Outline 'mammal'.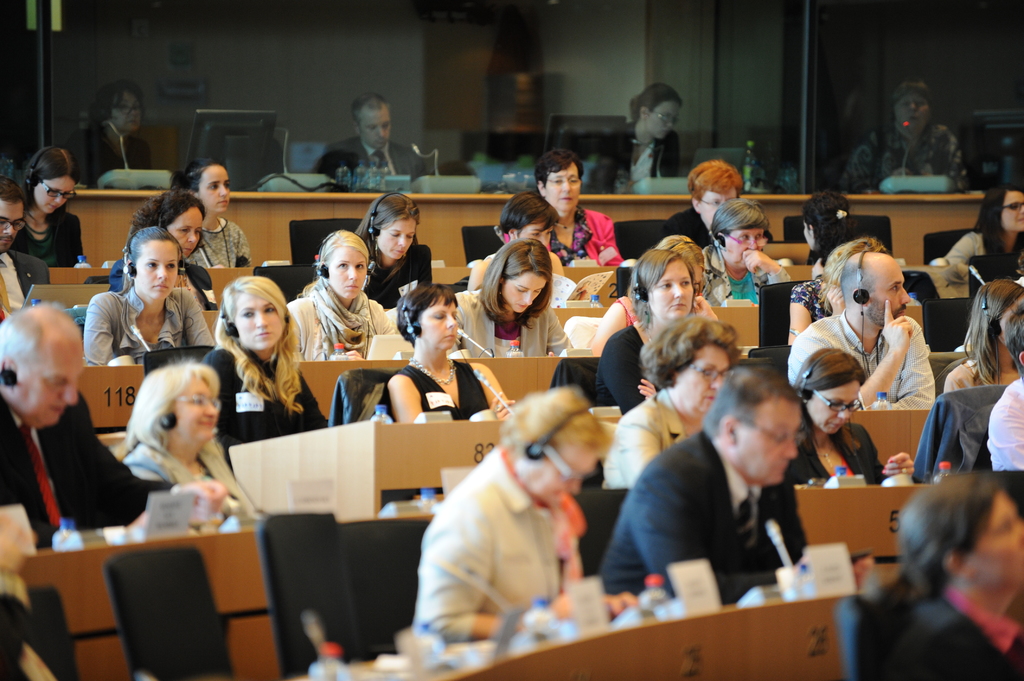
Outline: {"x1": 939, "y1": 278, "x2": 1023, "y2": 392}.
